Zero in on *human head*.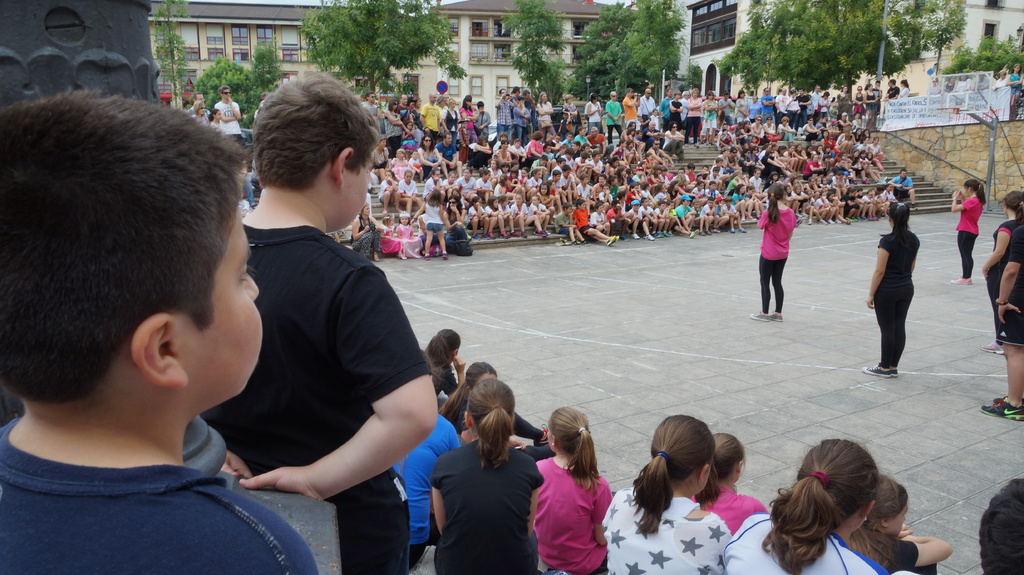
Zeroed in: bbox(219, 88, 230, 101).
